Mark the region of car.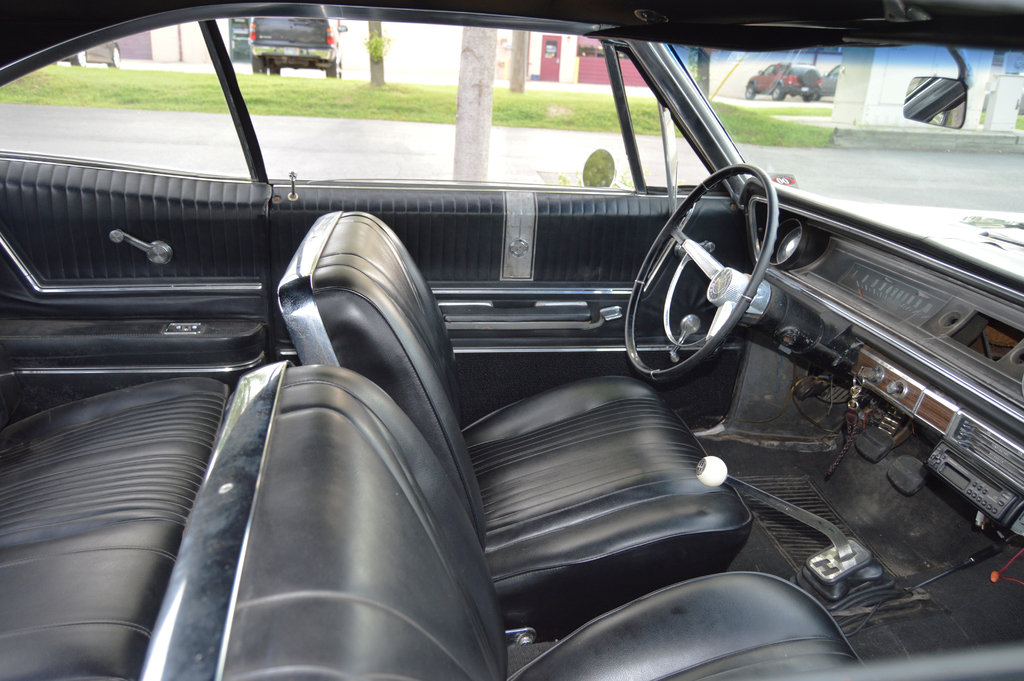
Region: box(0, 0, 1023, 680).
